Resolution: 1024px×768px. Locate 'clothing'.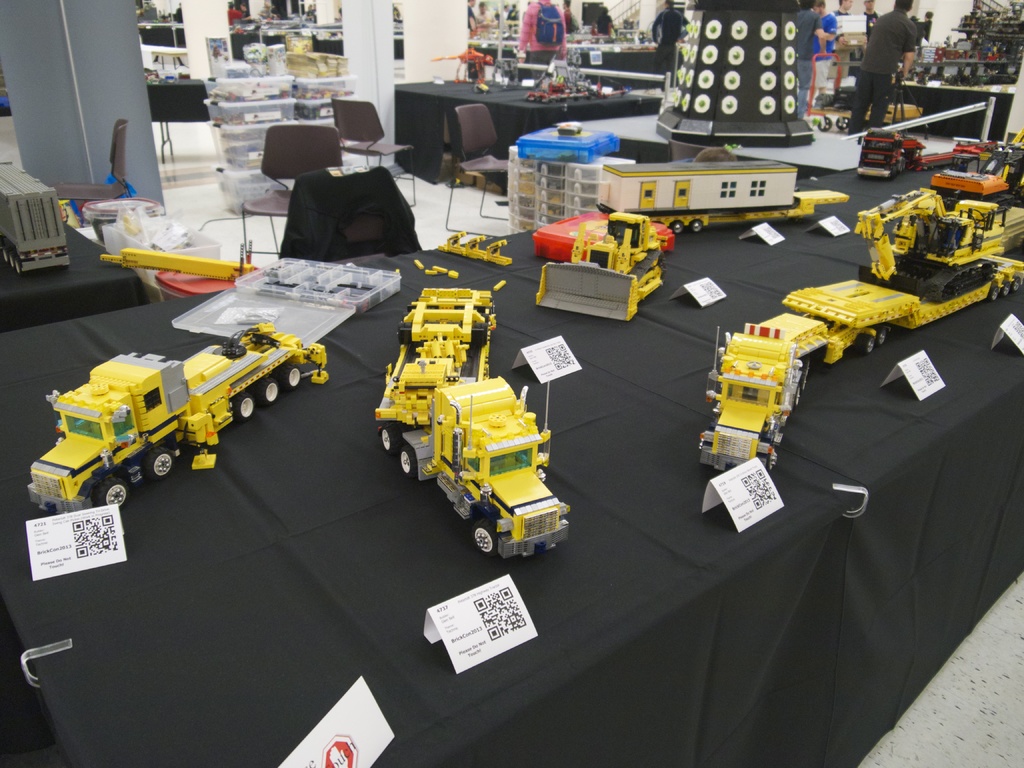
(832, 12, 852, 77).
